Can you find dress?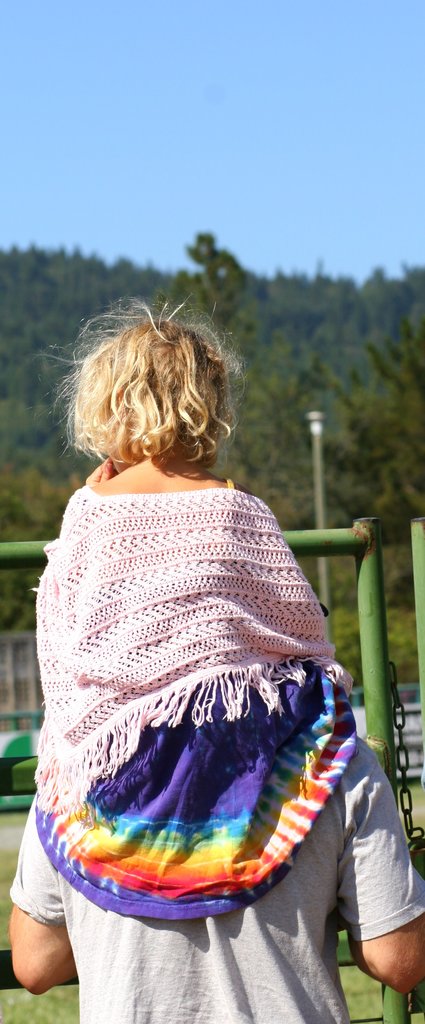
Yes, bounding box: <region>0, 460, 377, 929</region>.
